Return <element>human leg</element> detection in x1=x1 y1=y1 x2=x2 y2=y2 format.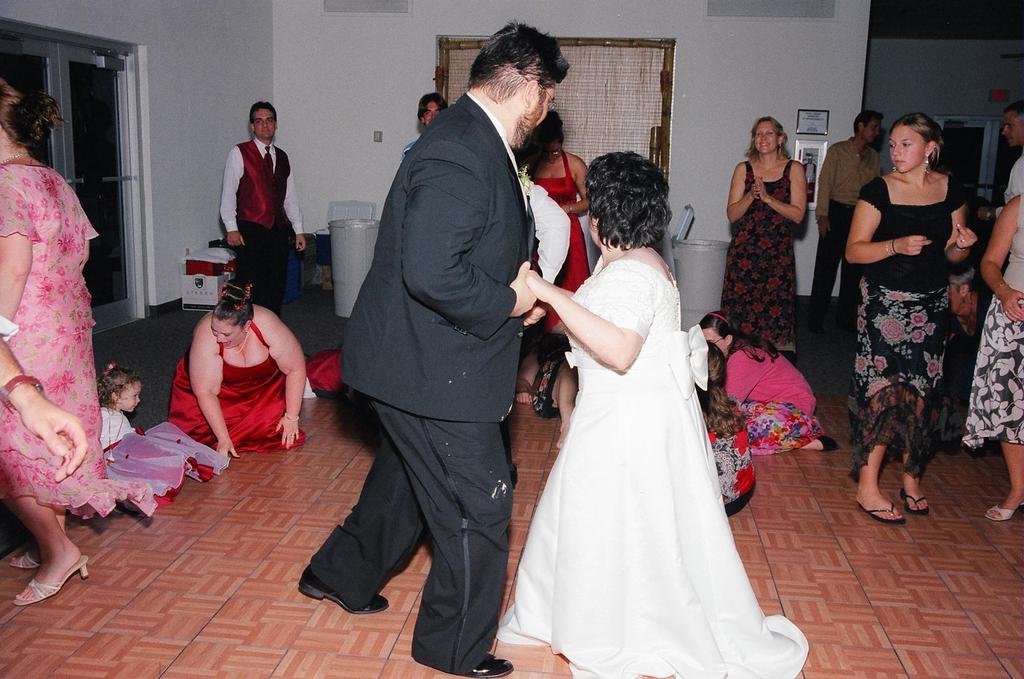
x1=230 y1=218 x2=266 y2=308.
